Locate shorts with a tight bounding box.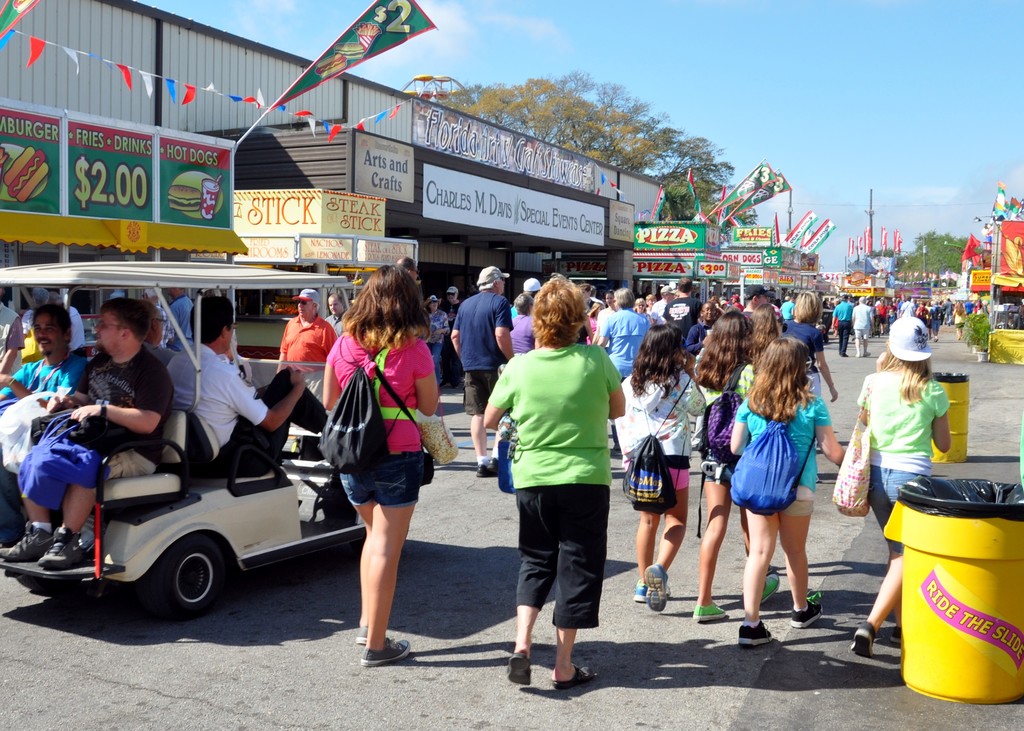
select_region(624, 454, 692, 491).
